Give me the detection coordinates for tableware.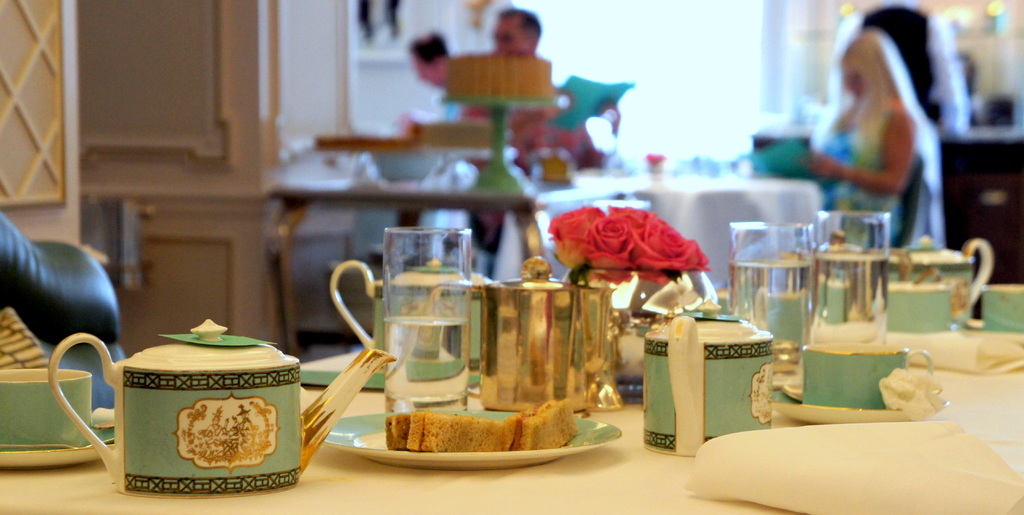
[770,393,939,421].
